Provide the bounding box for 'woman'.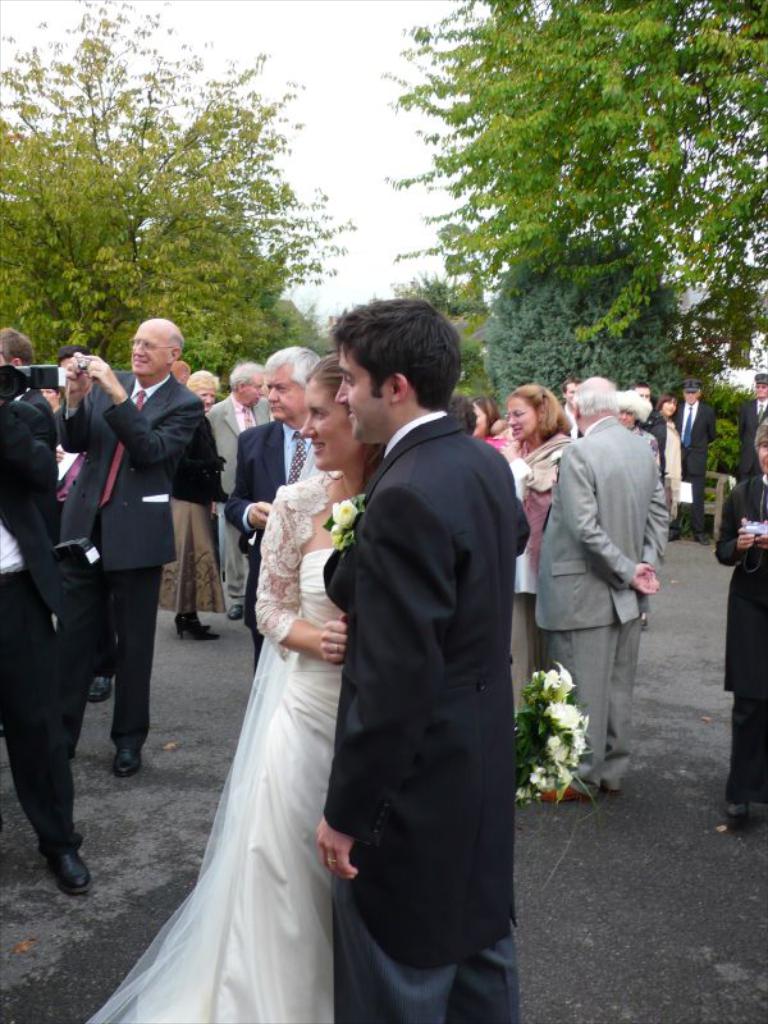
box=[81, 357, 344, 1023].
